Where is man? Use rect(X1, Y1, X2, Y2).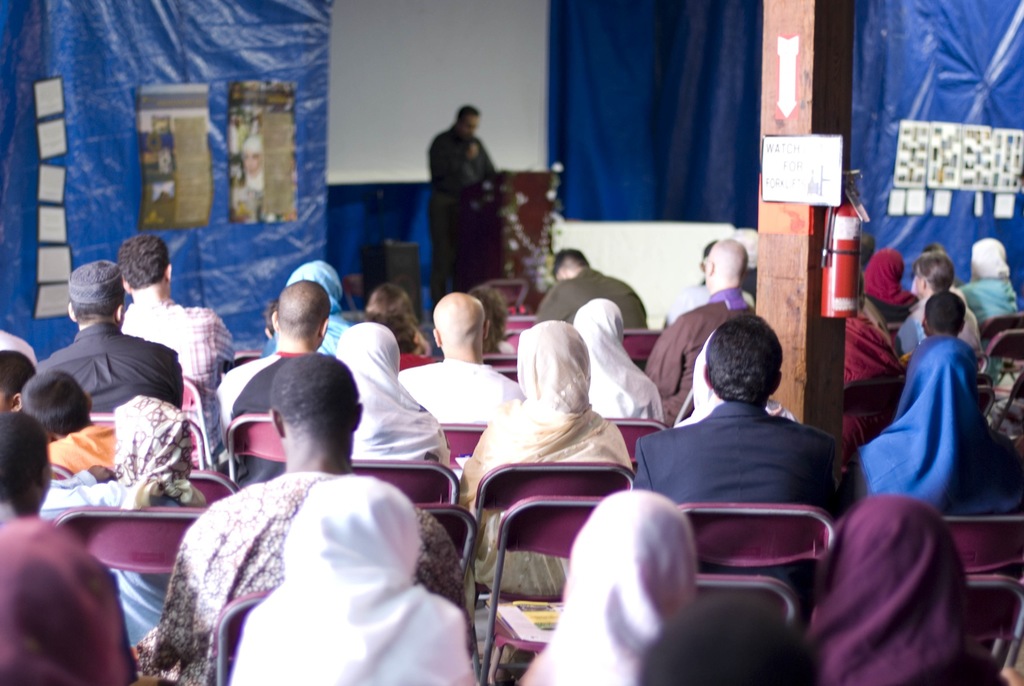
rect(620, 307, 870, 584).
